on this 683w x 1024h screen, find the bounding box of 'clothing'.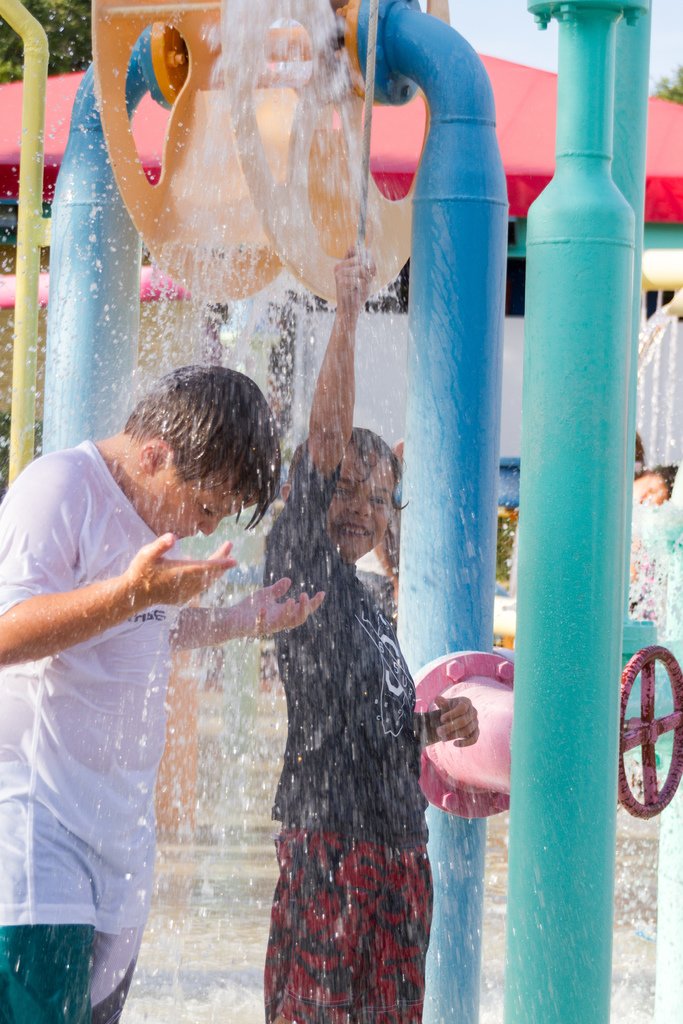
Bounding box: 244:458:450:986.
